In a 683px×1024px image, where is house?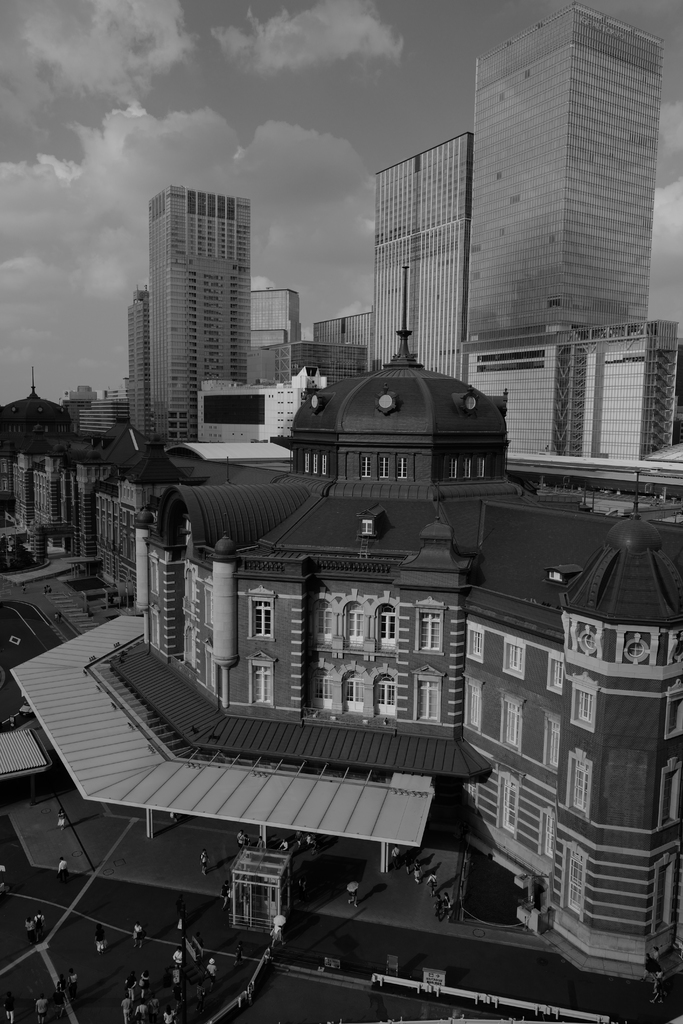
left=95, top=262, right=682, bottom=972.
